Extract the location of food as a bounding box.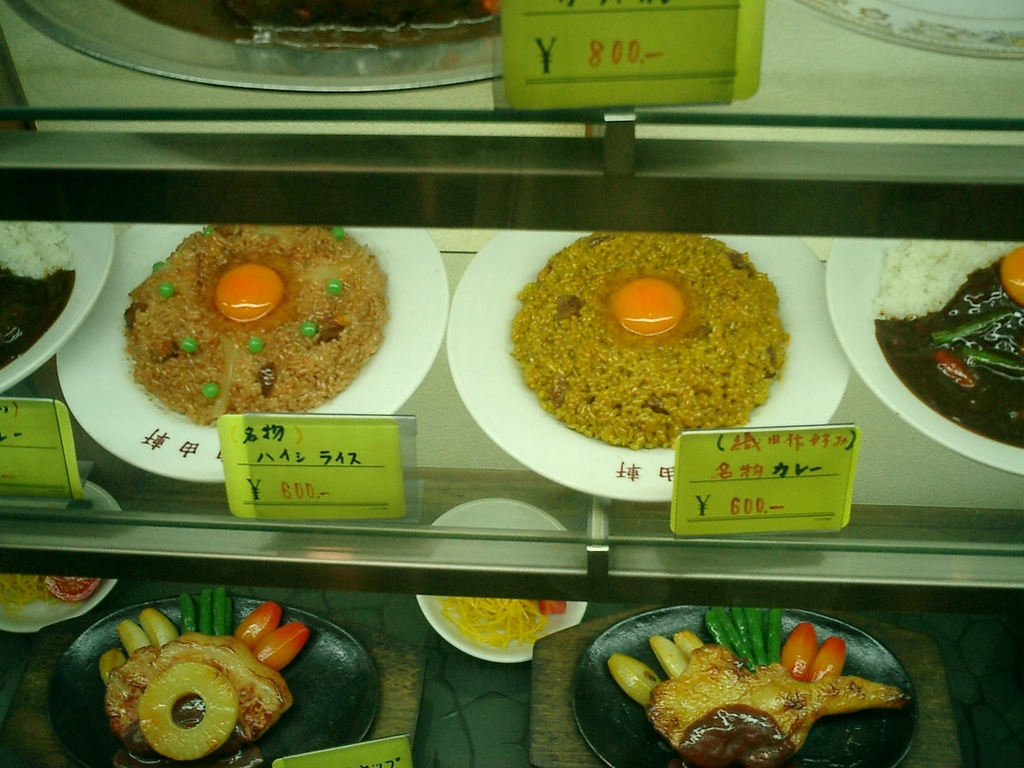
(left=0, top=225, right=68, bottom=363).
